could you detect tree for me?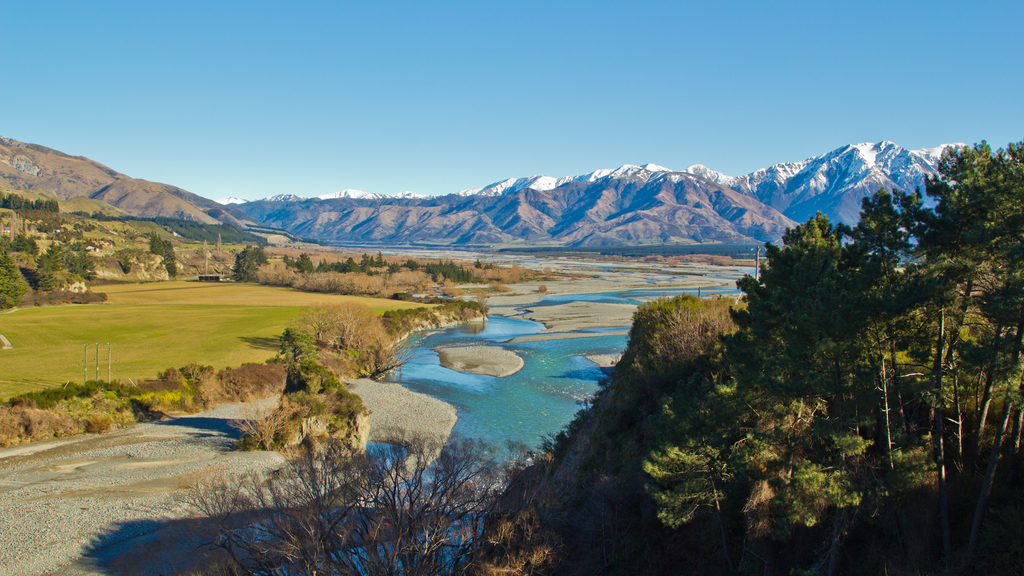
Detection result: Rect(295, 298, 394, 349).
